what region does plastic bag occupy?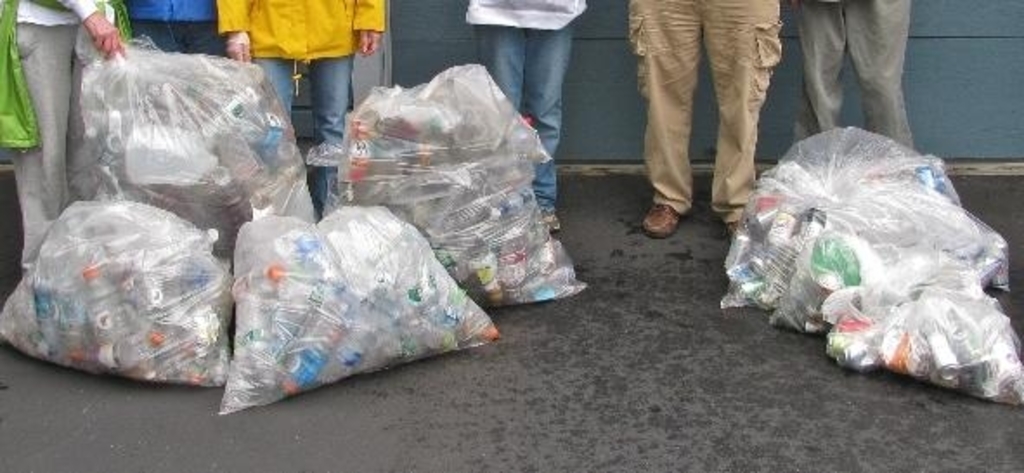
x1=66 y1=28 x2=317 y2=263.
